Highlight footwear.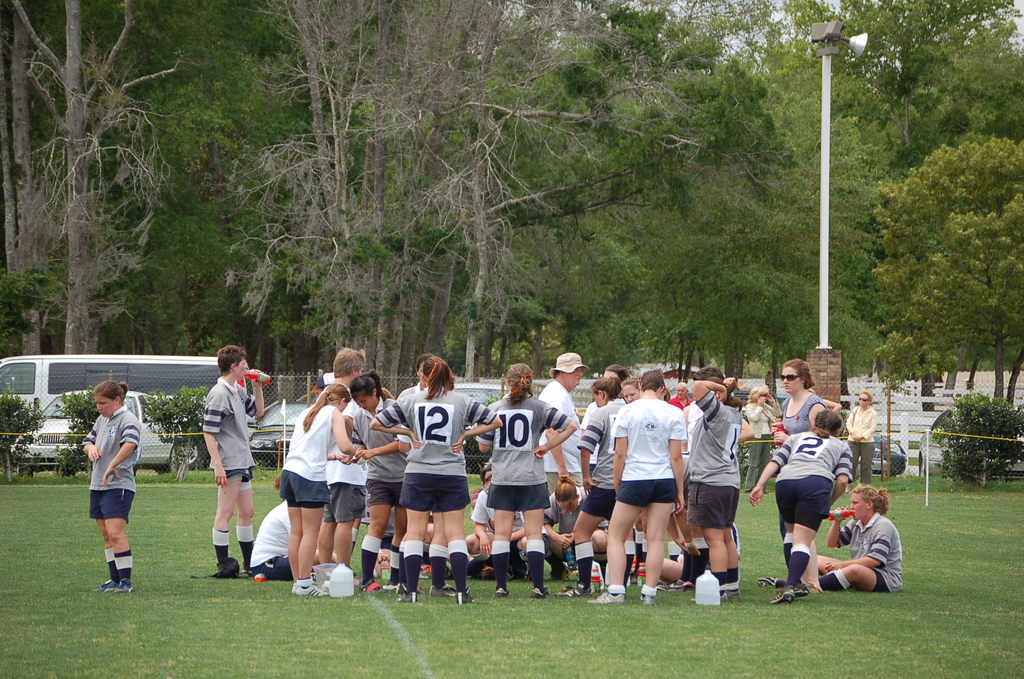
Highlighted region: (left=558, top=582, right=588, bottom=600).
